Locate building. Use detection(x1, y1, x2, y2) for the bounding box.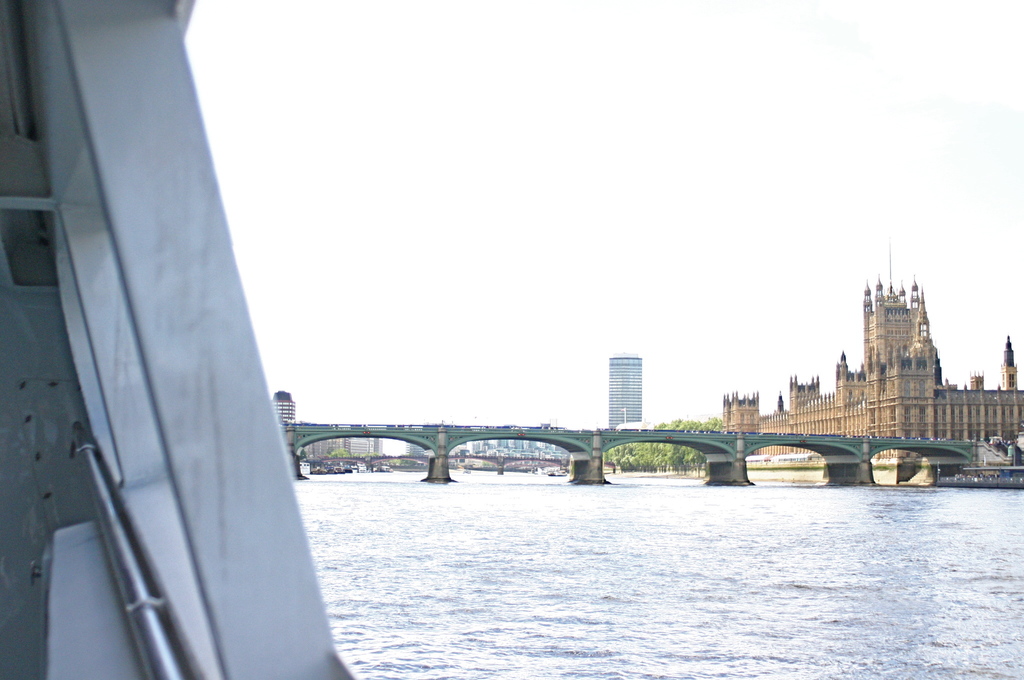
detection(607, 353, 641, 430).
